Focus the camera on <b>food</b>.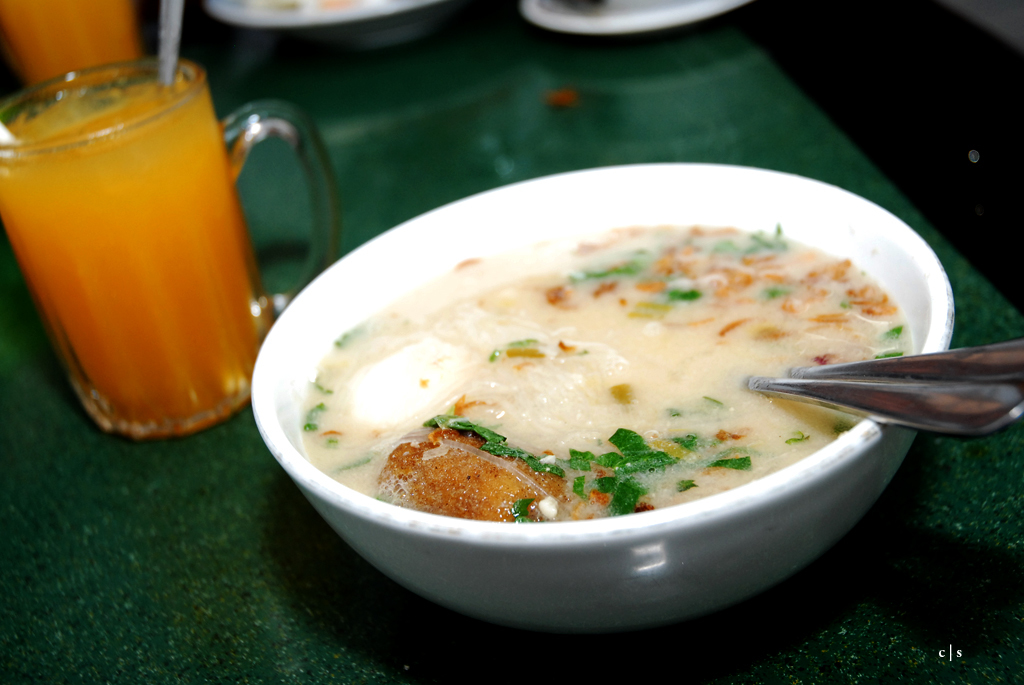
Focus region: bbox(298, 216, 884, 580).
